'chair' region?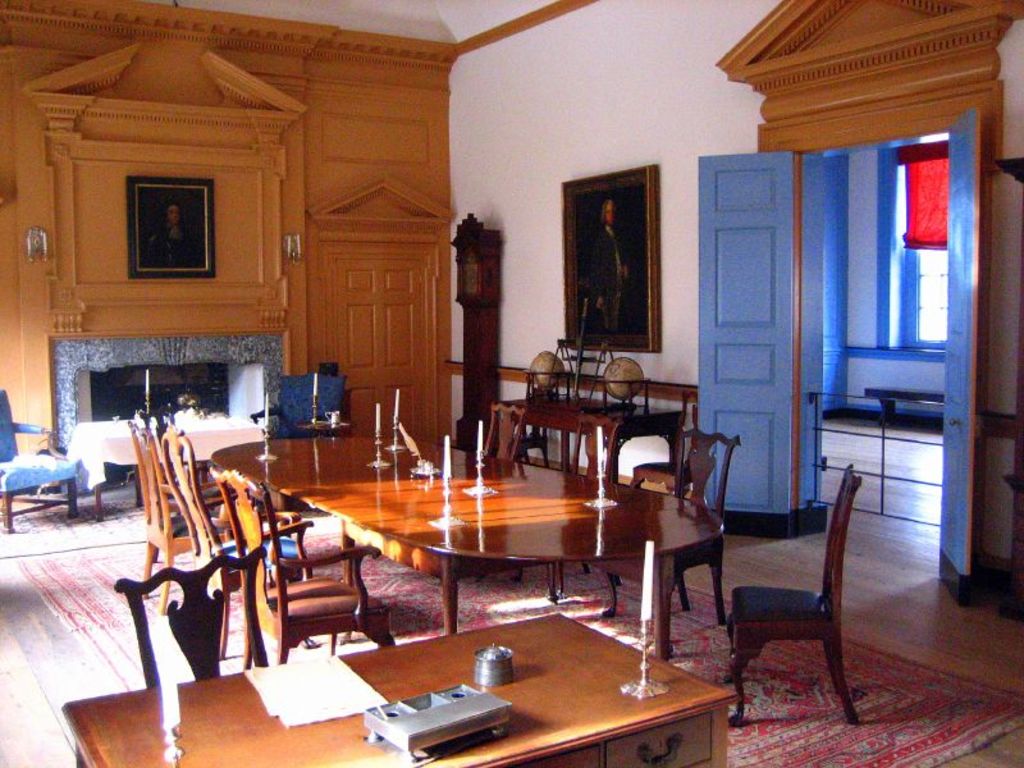
bbox(115, 544, 280, 698)
